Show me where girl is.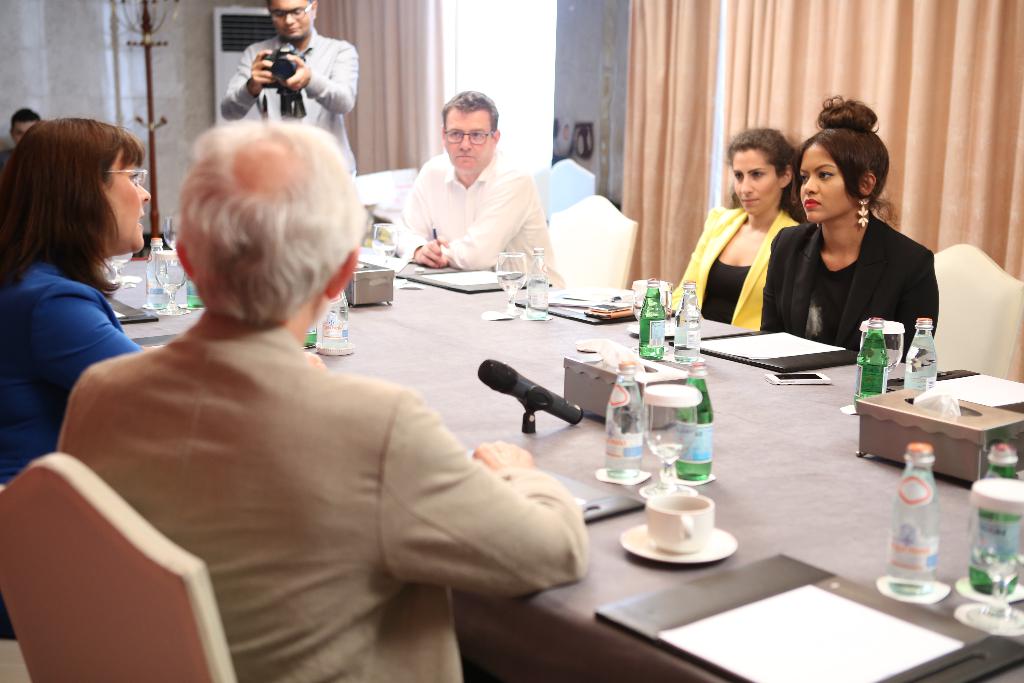
girl is at x1=760, y1=96, x2=938, y2=355.
